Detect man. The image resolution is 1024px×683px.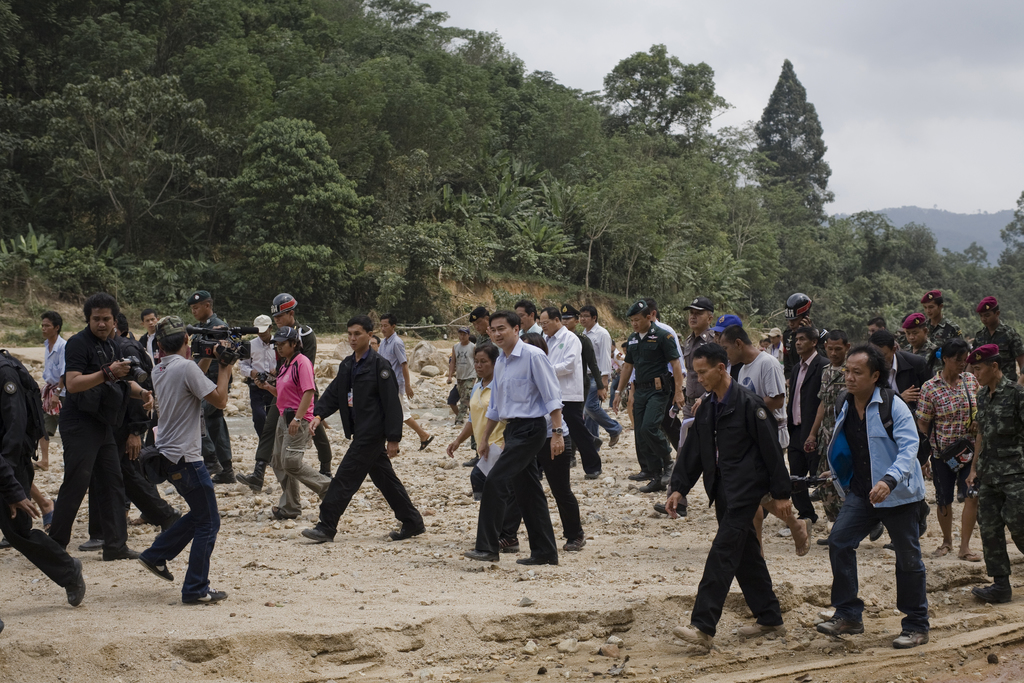
<box>37,306,66,440</box>.
